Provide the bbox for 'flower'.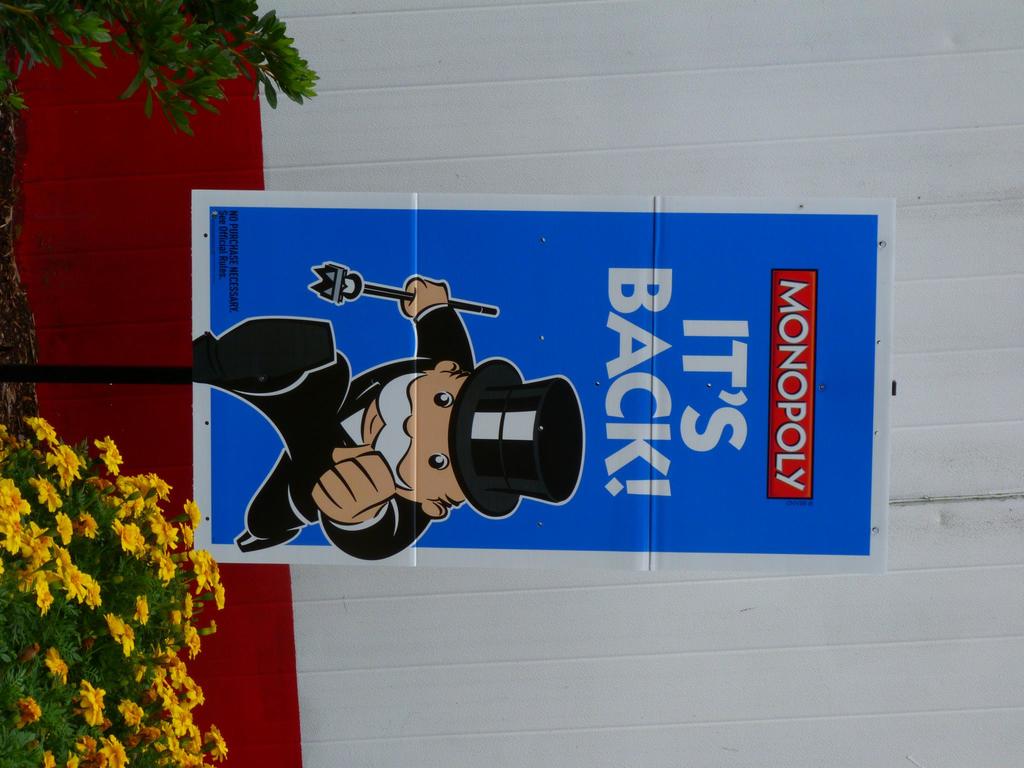
118:698:143:722.
